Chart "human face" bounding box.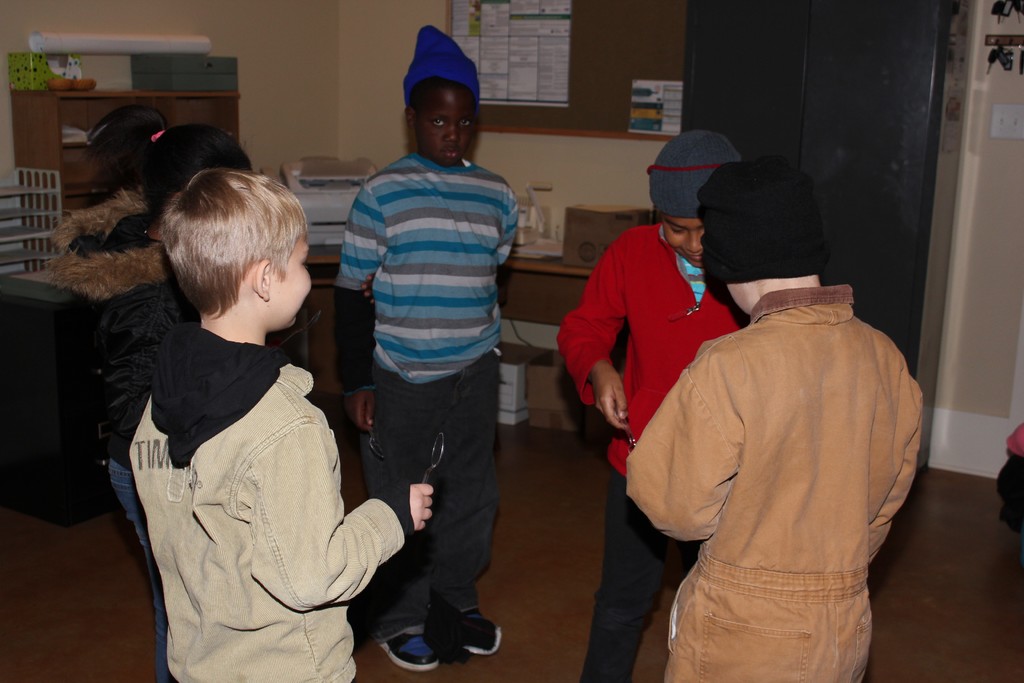
Charted: [408, 79, 476, 167].
